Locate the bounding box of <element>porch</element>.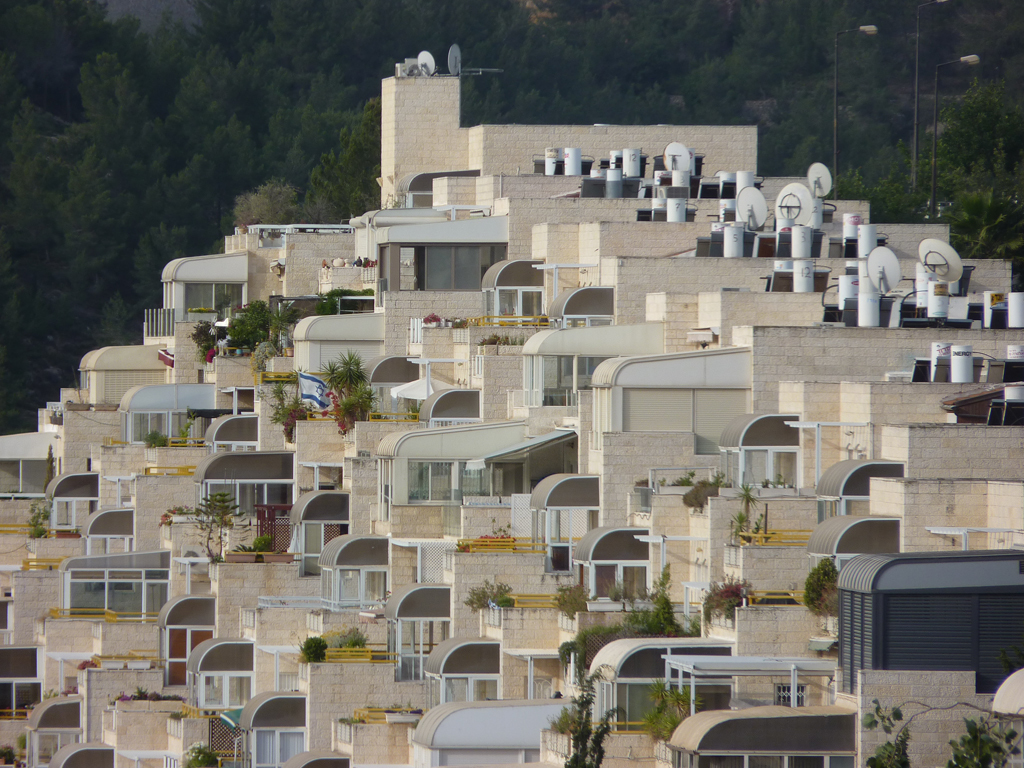
Bounding box: x1=221 y1=376 x2=278 y2=415.
